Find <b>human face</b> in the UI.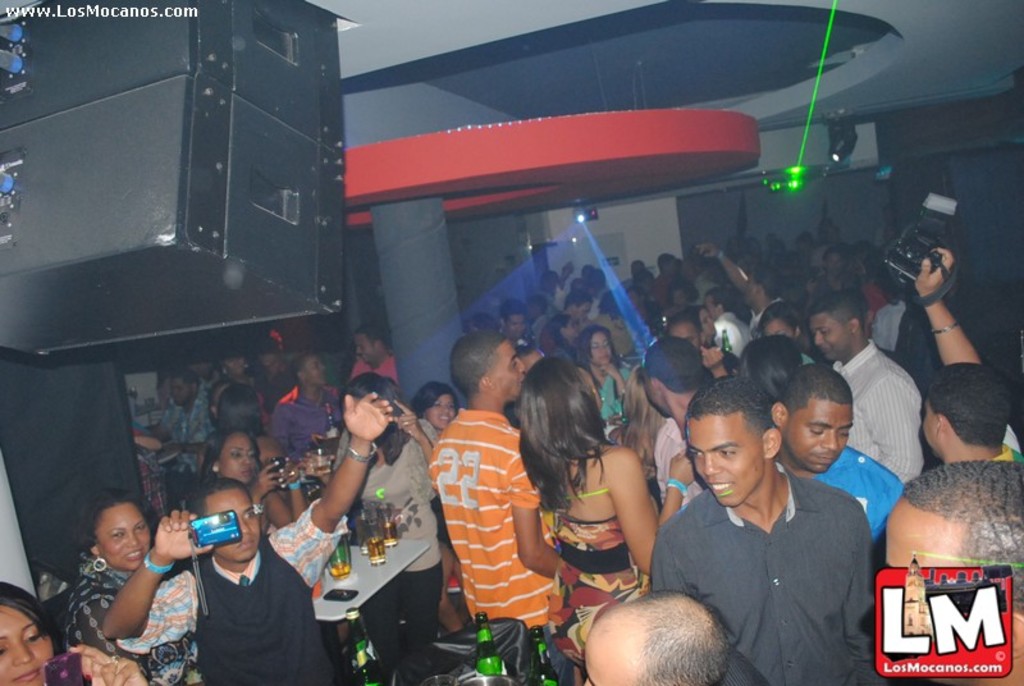
UI element at x1=826 y1=251 x2=841 y2=278.
